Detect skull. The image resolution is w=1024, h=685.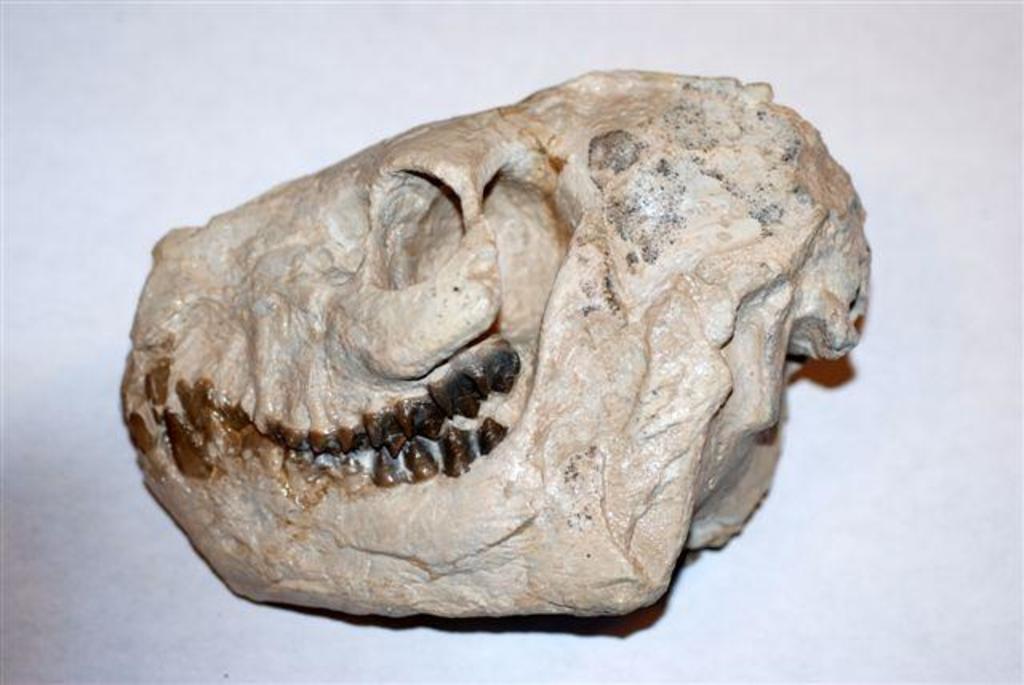
(left=117, top=69, right=872, bottom=619).
